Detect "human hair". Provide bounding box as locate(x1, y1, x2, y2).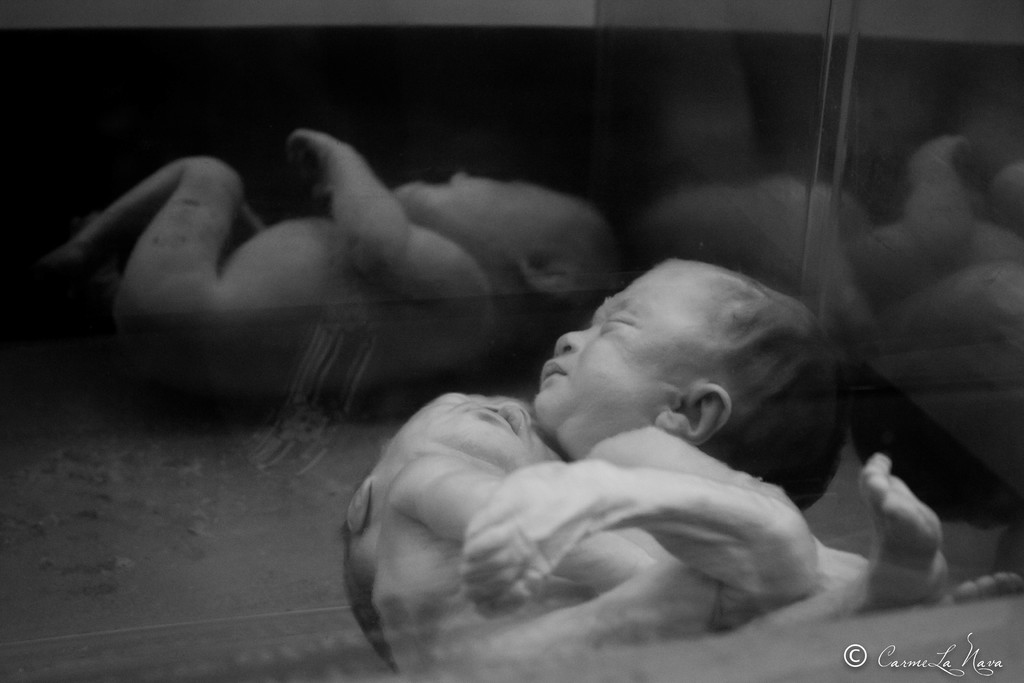
locate(705, 259, 833, 511).
